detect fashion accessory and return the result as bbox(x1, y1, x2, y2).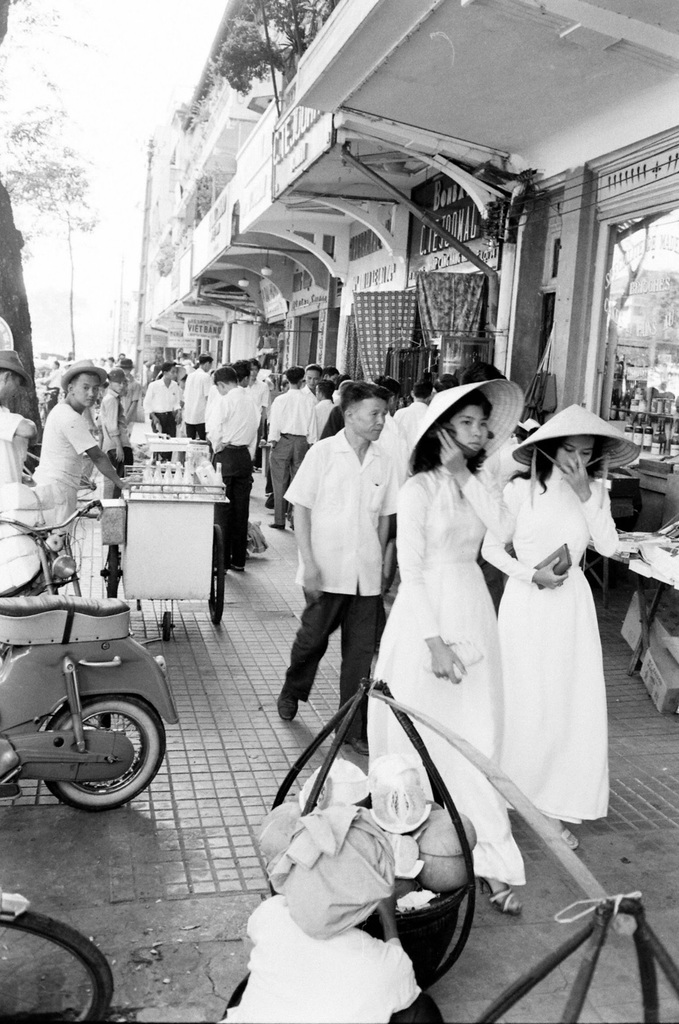
bbox(228, 440, 249, 450).
